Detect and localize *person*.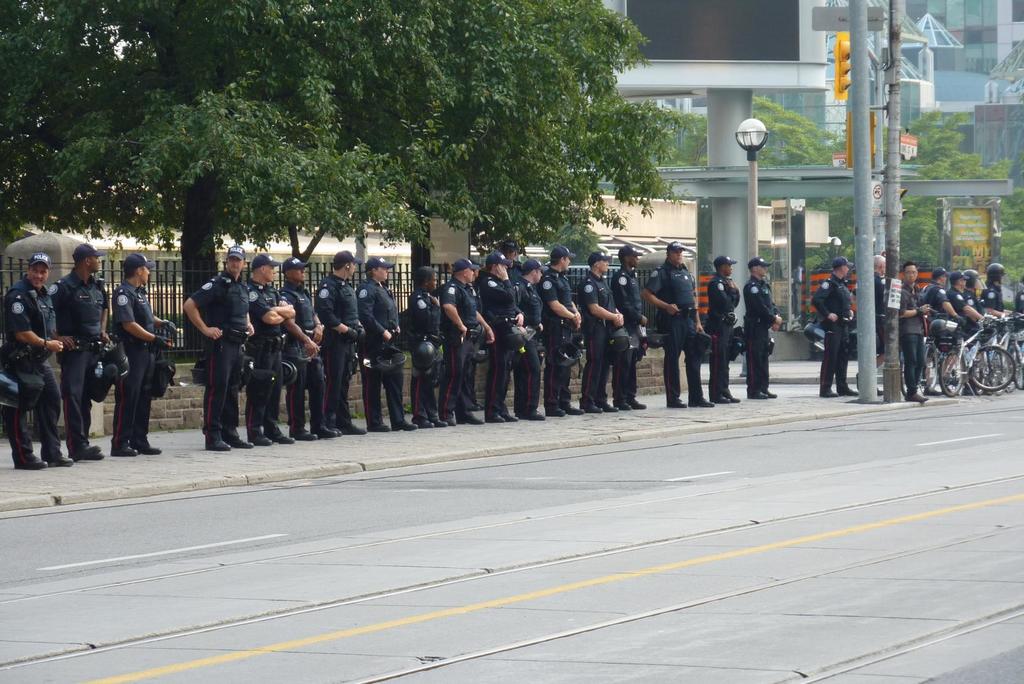
Localized at box(353, 256, 424, 436).
